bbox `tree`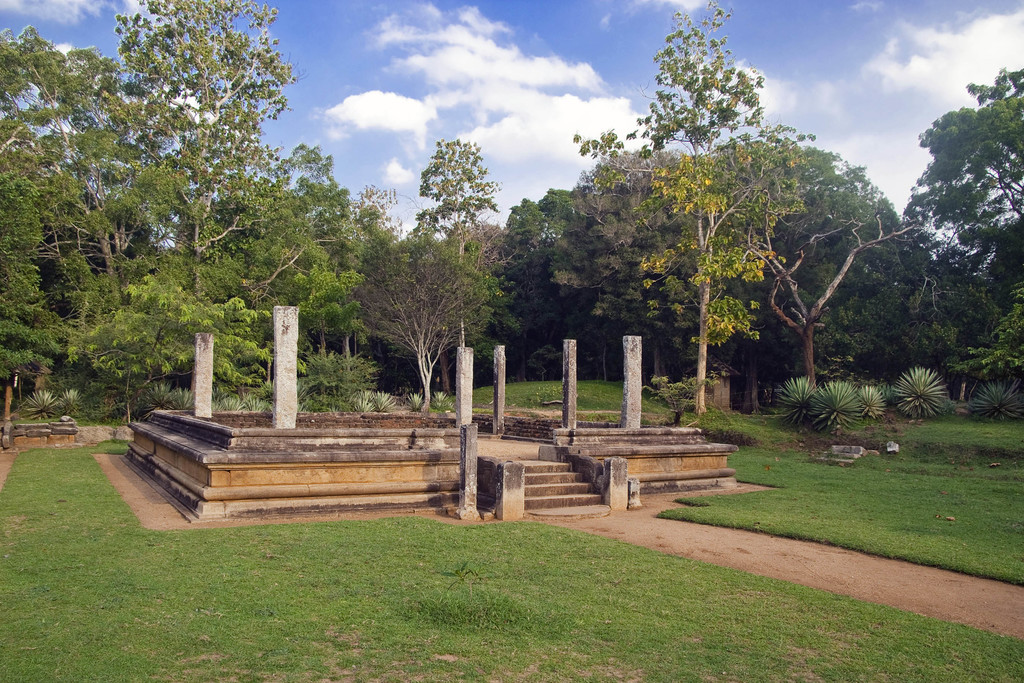
locate(550, 147, 710, 381)
